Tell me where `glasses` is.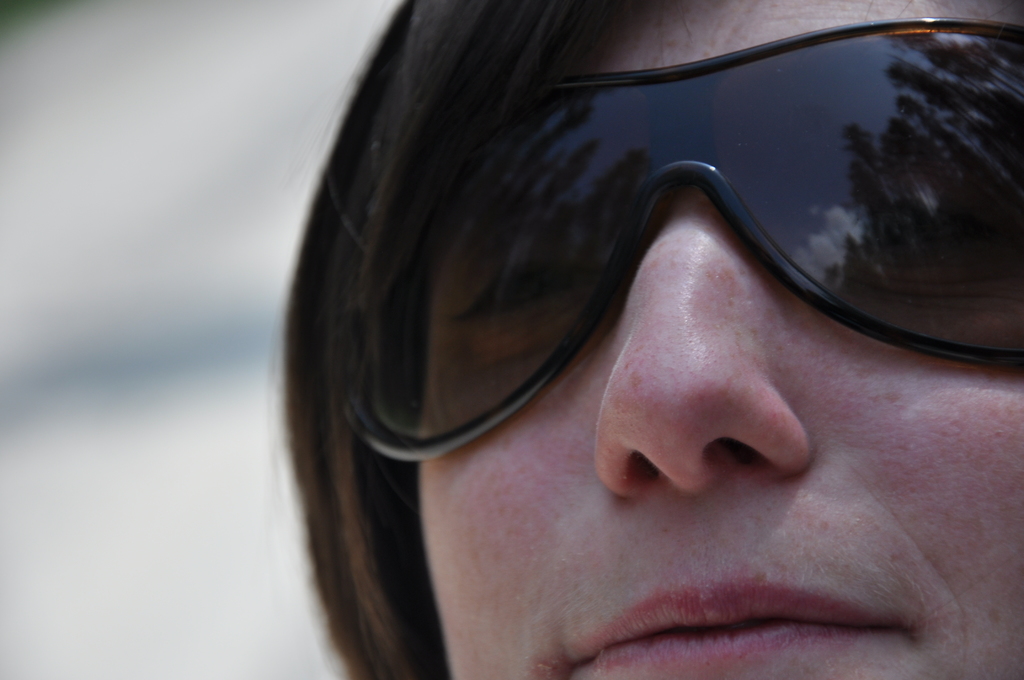
`glasses` is at l=347, t=22, r=1016, b=442.
